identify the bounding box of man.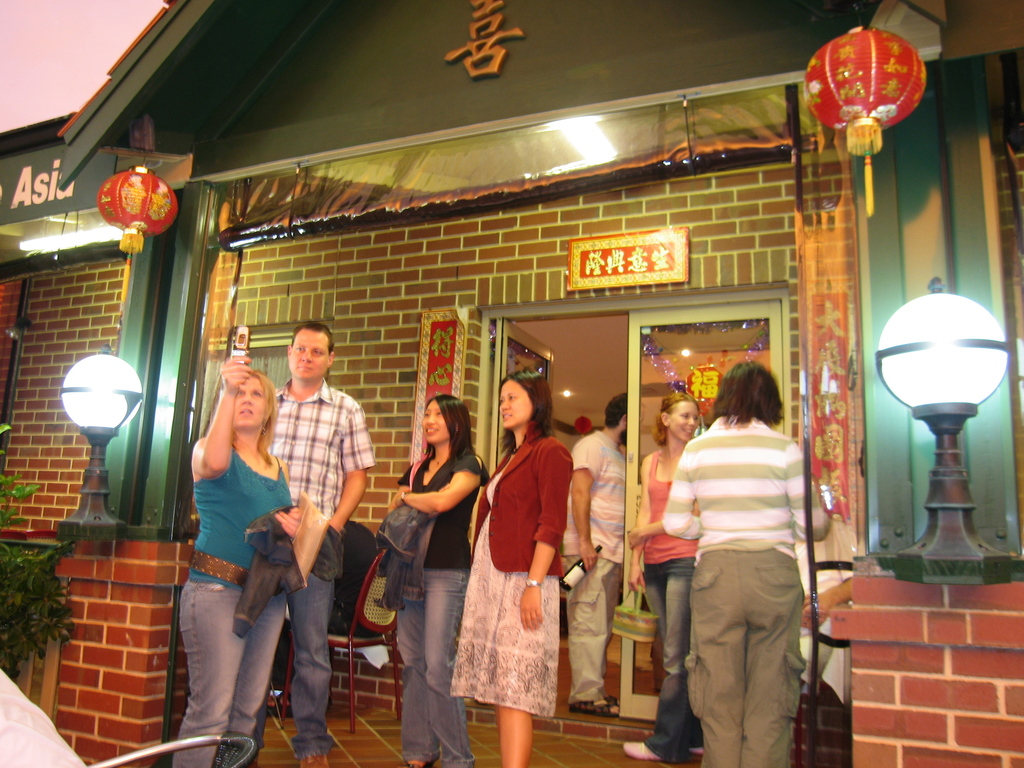
[560, 393, 646, 717].
